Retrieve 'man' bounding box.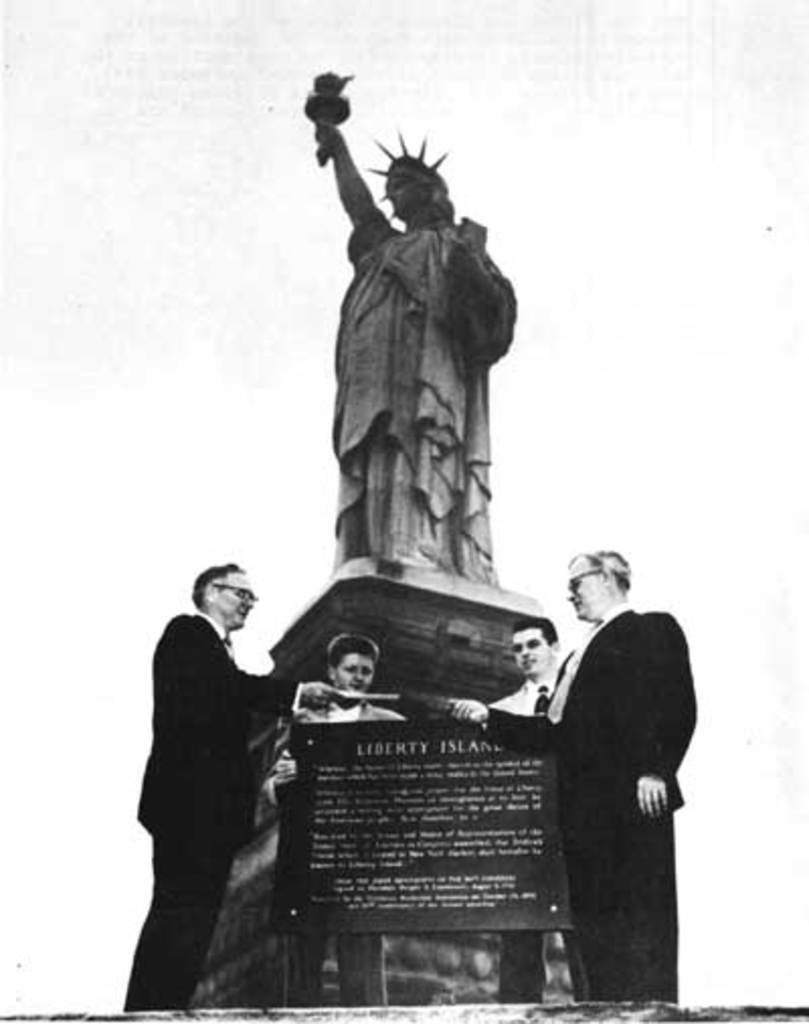
Bounding box: <box>131,544,354,1022</box>.
